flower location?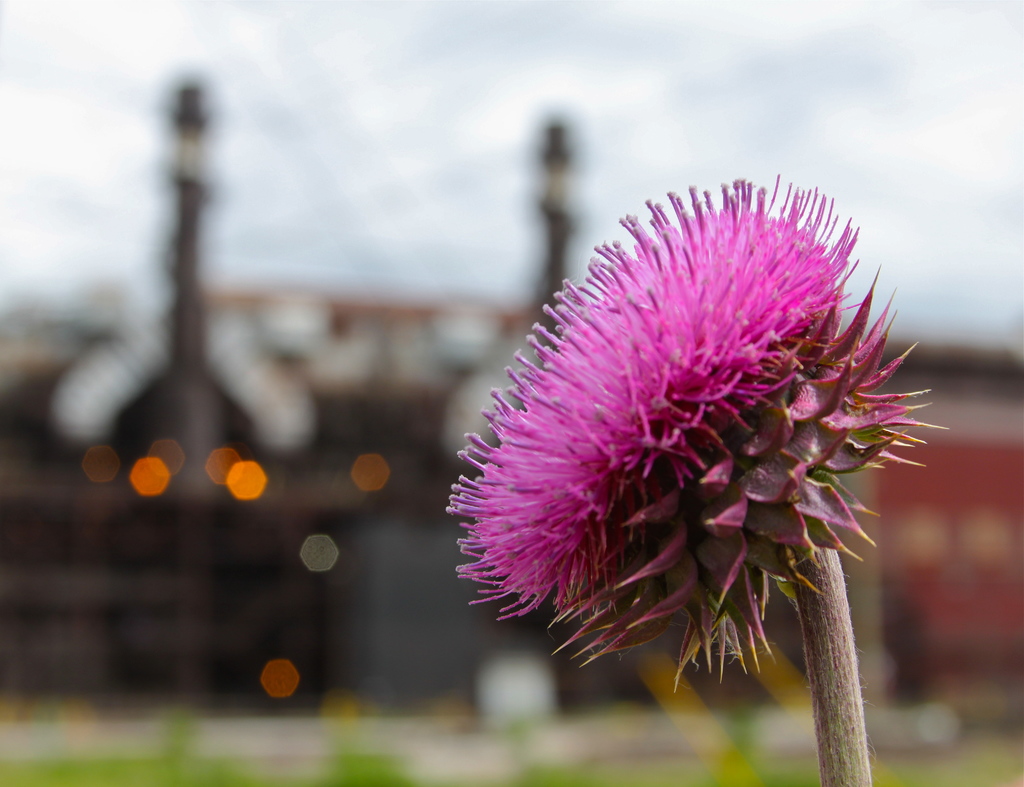
[444, 178, 947, 688]
